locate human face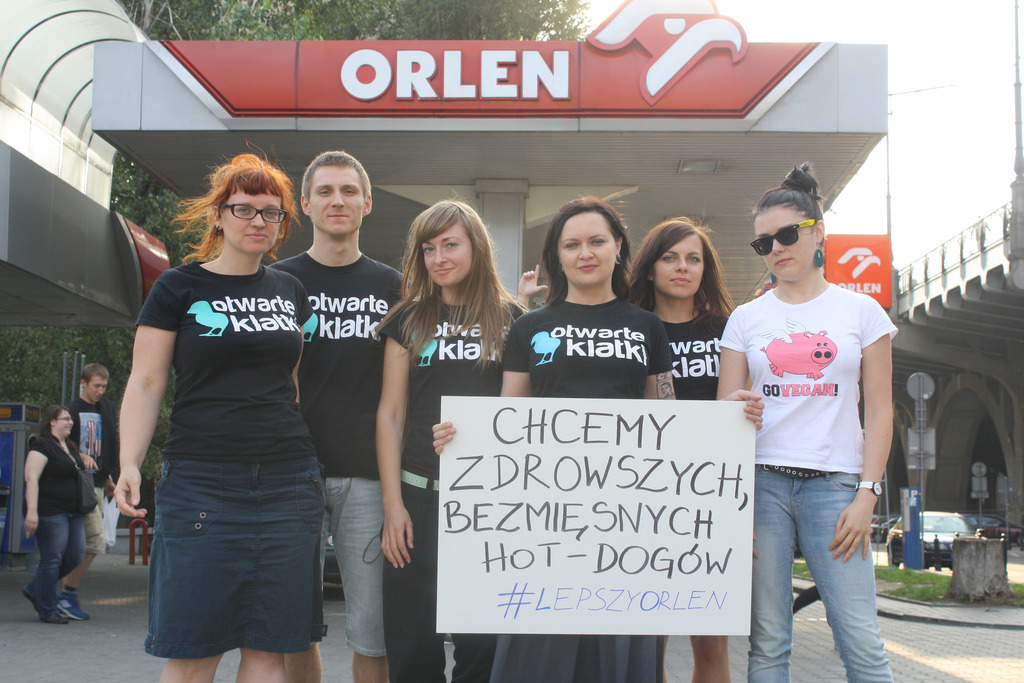
left=422, top=220, right=471, bottom=288
